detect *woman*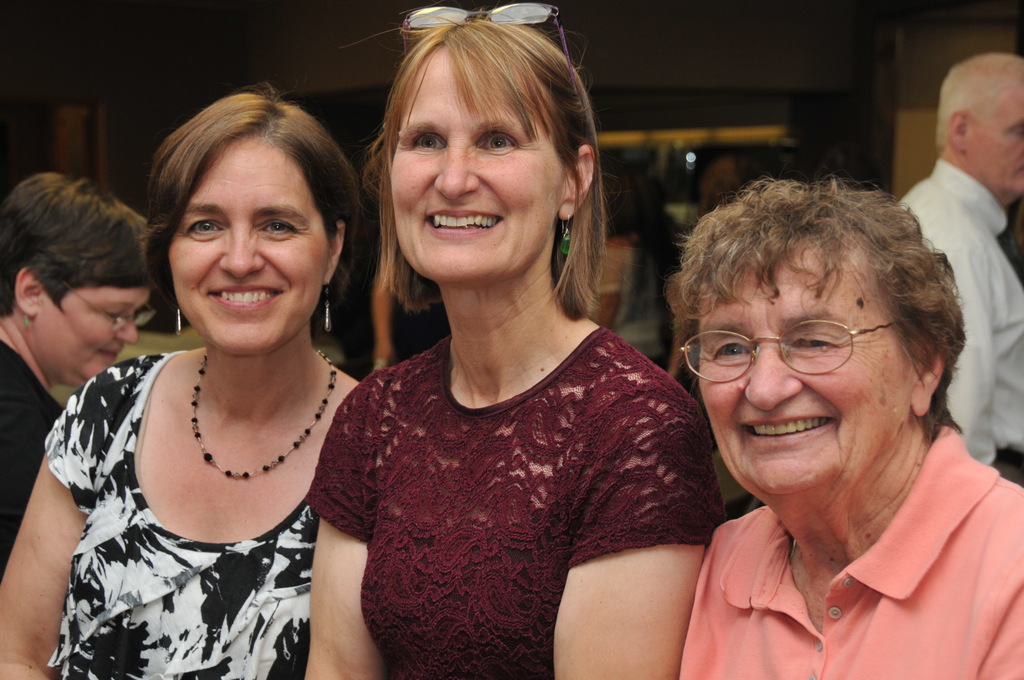
308:14:729:679
